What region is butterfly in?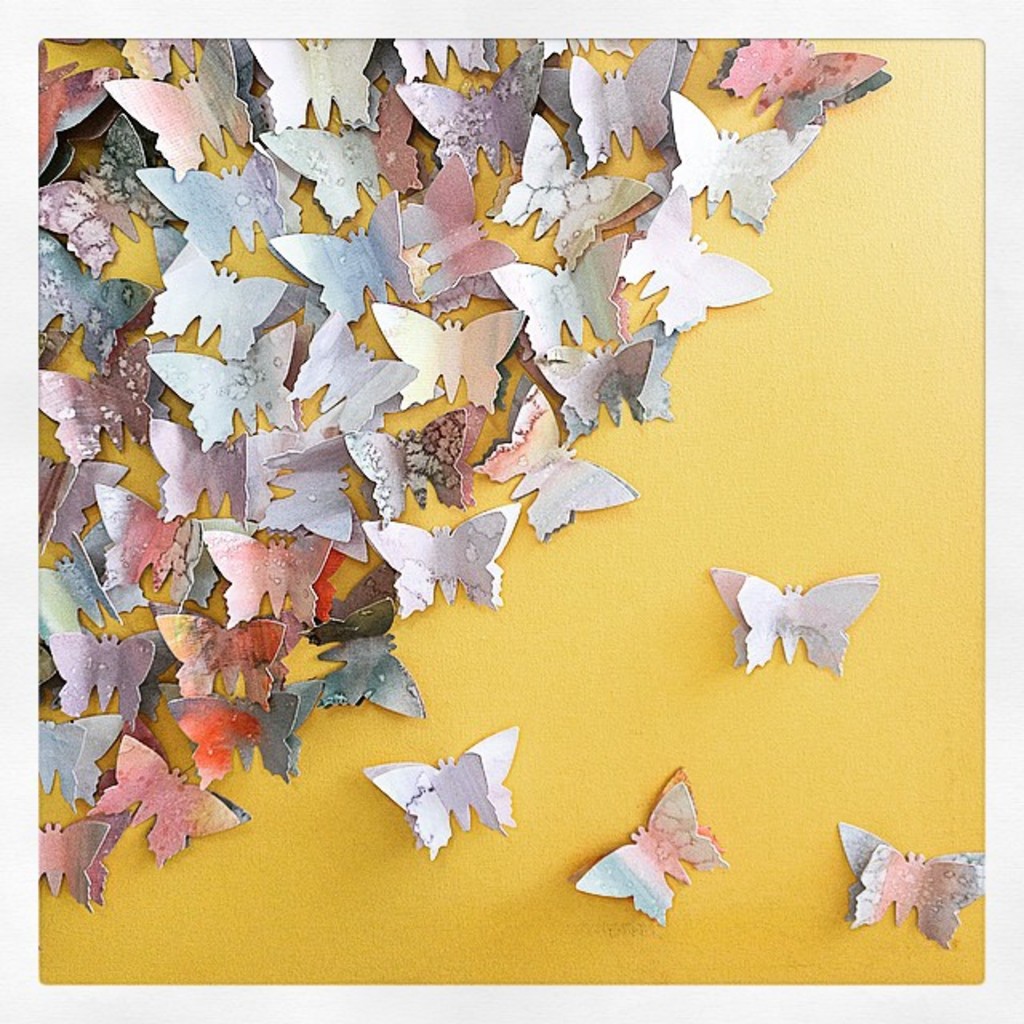
l=360, t=728, r=526, b=853.
